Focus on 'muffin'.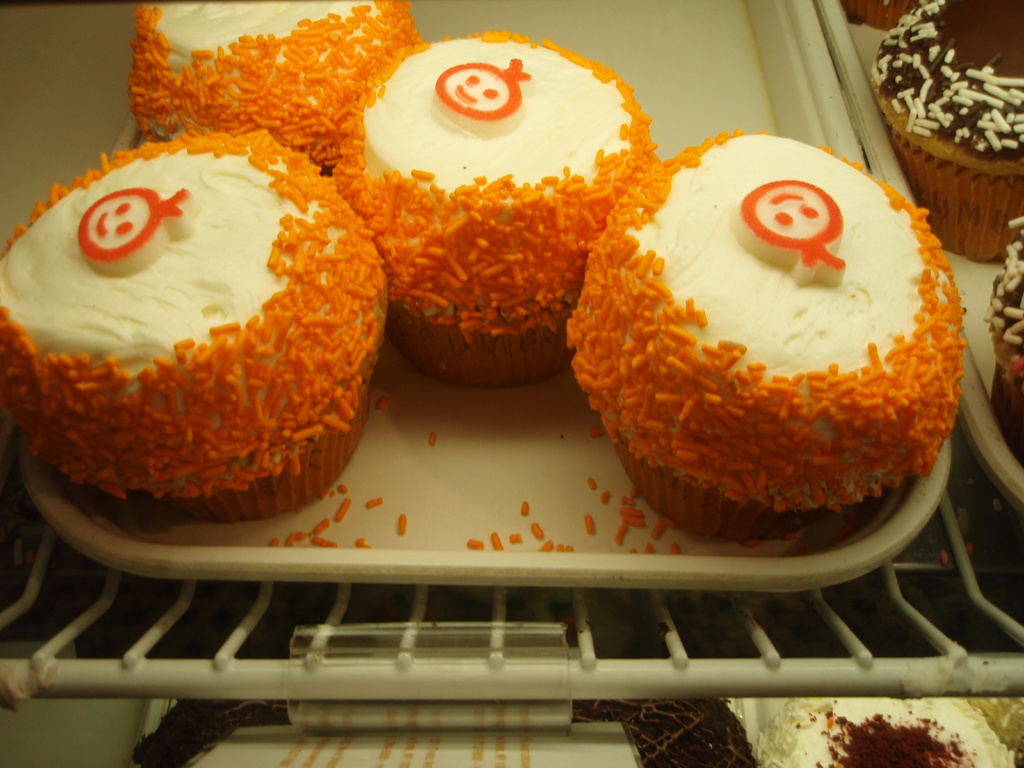
Focused at 0, 127, 392, 522.
